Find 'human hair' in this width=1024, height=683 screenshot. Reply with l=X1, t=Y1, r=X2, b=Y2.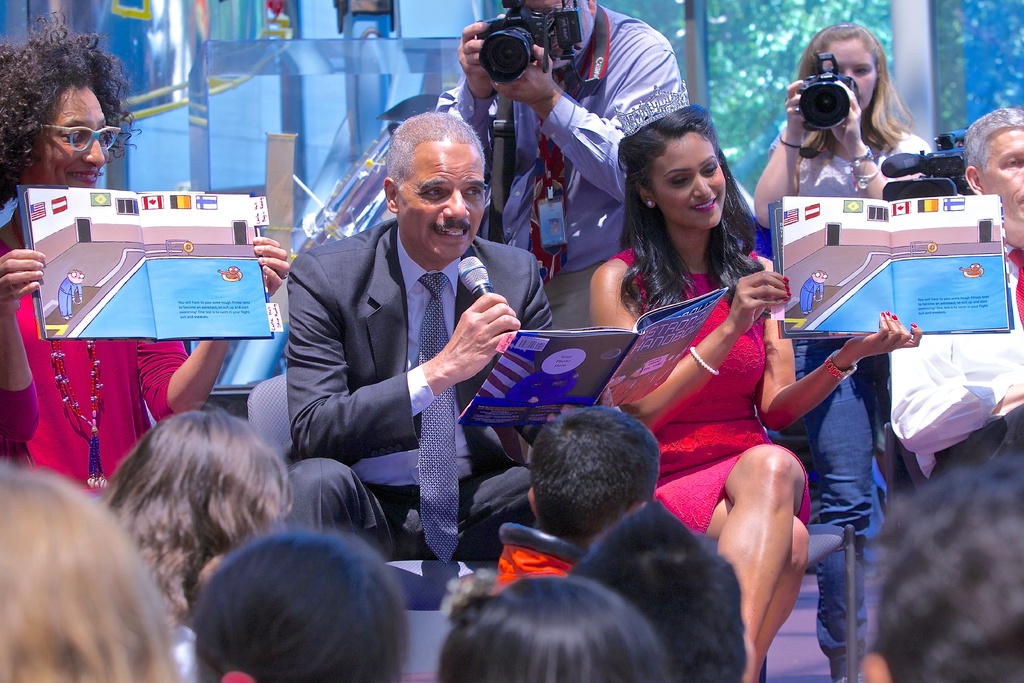
l=435, t=577, r=671, b=682.
